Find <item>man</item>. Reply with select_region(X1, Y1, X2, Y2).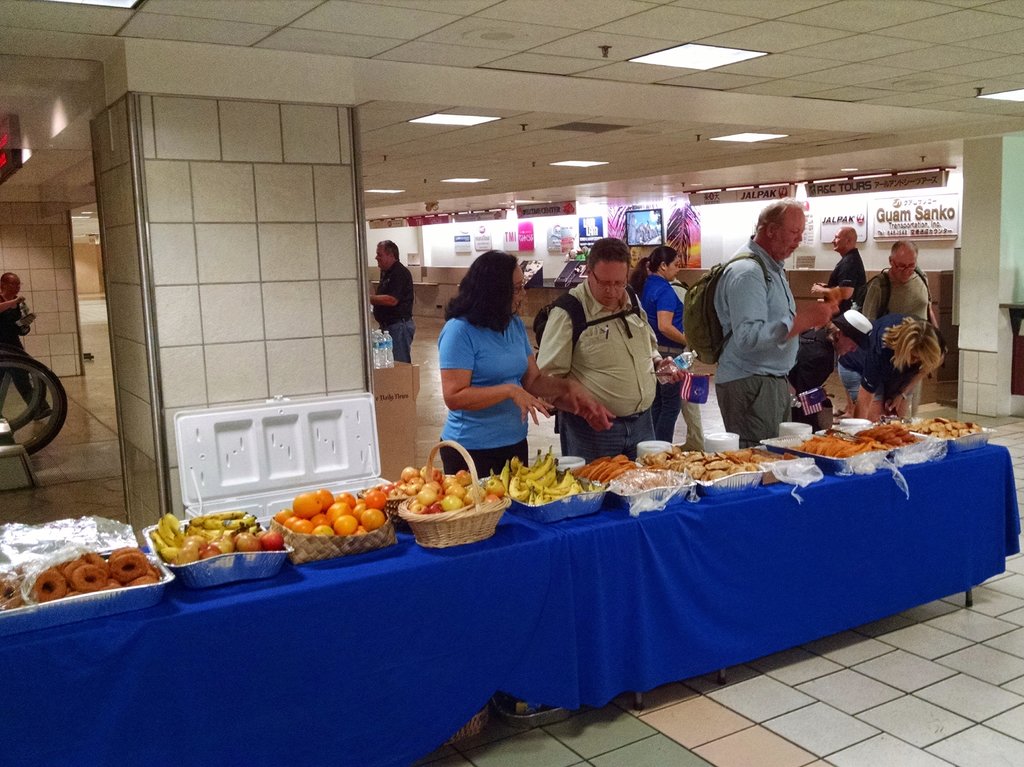
select_region(355, 232, 433, 376).
